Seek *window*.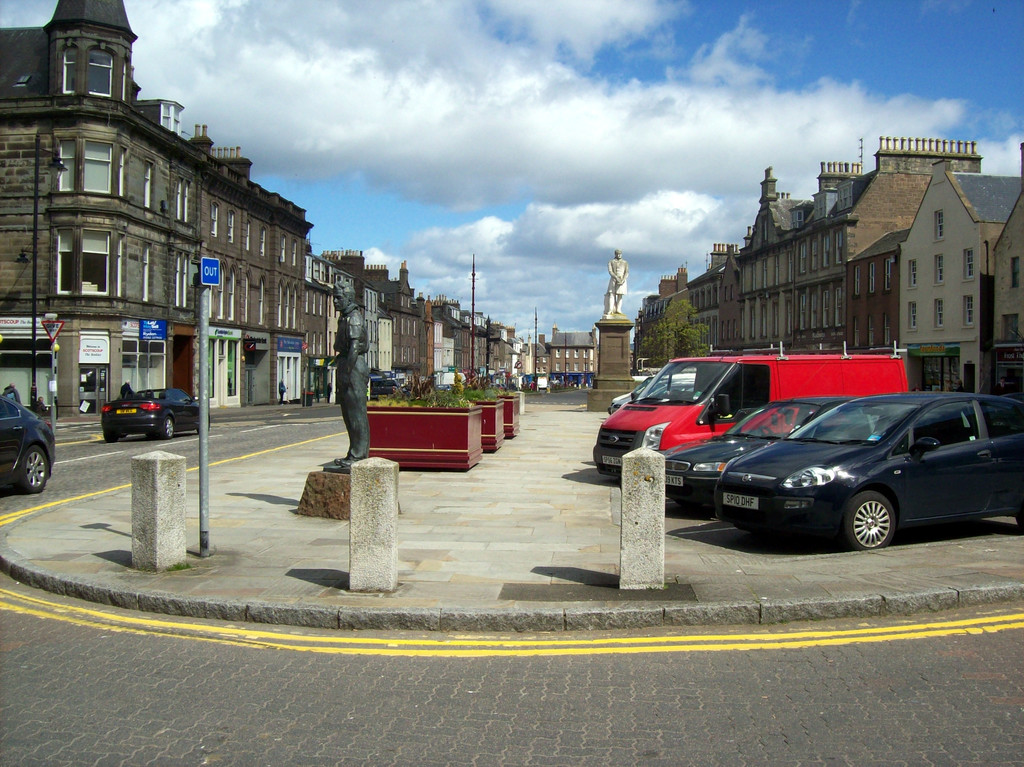
pyautogui.locateOnScreen(237, 270, 250, 325).
